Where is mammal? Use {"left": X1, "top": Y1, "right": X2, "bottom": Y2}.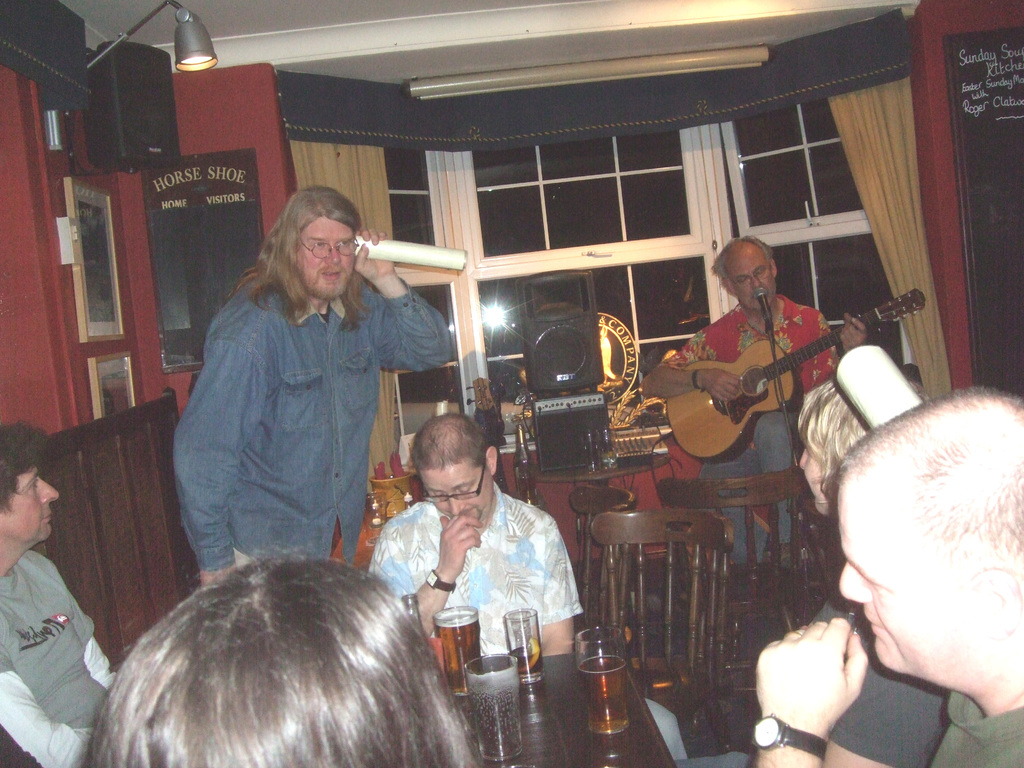
{"left": 166, "top": 184, "right": 447, "bottom": 587}.
